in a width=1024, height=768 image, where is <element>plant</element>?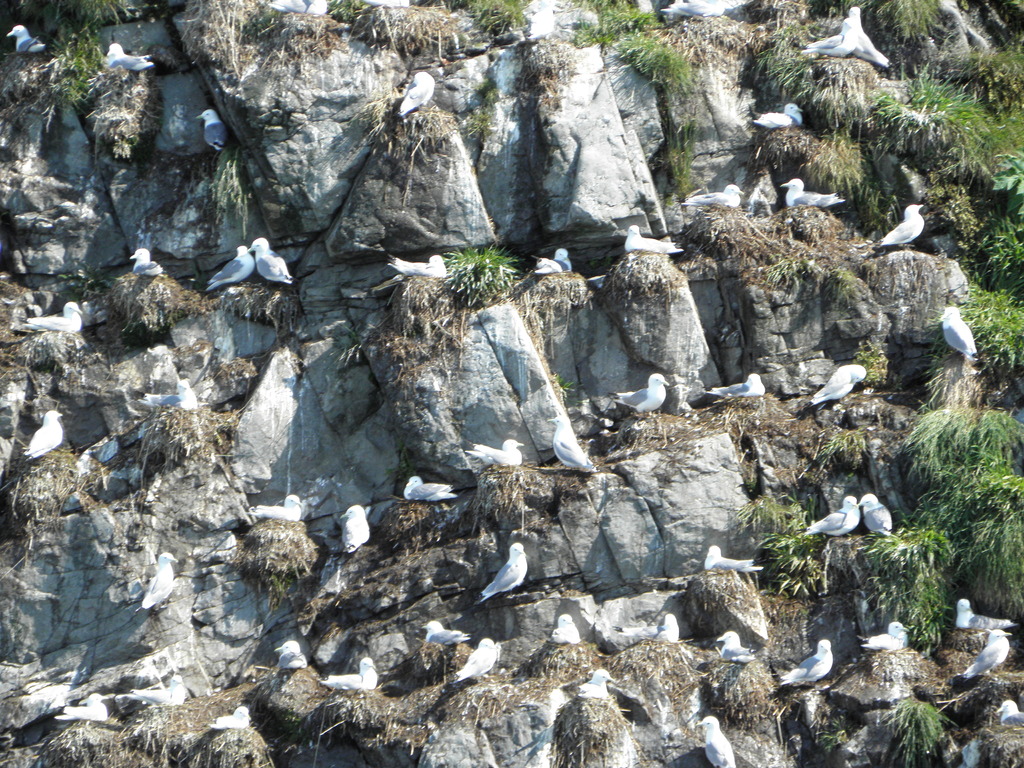
locate(860, 67, 1021, 180).
